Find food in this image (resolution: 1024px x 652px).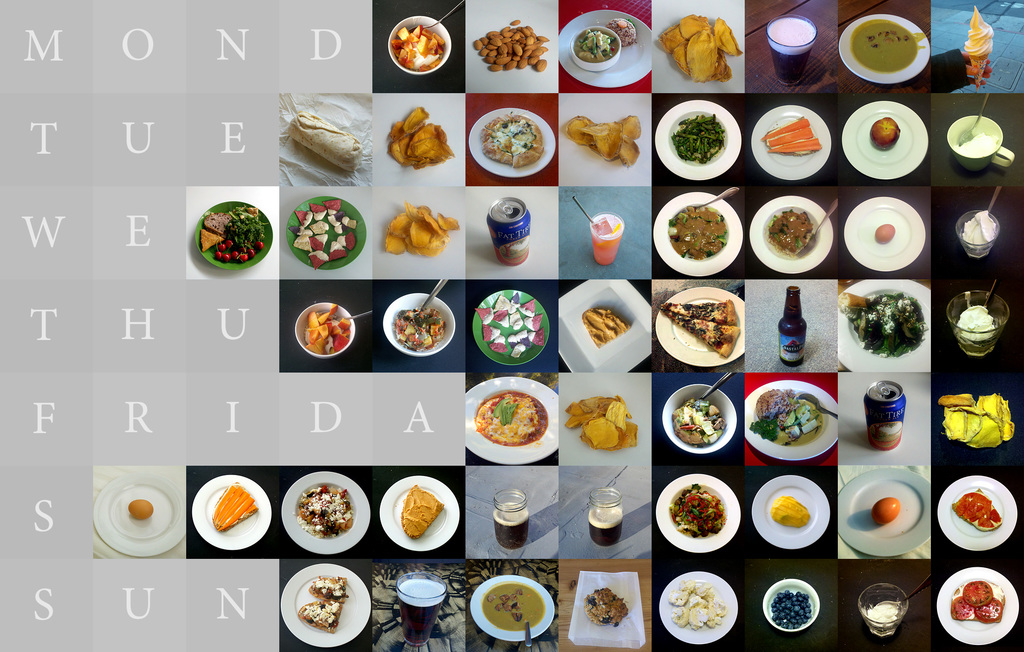
box(950, 130, 996, 156).
